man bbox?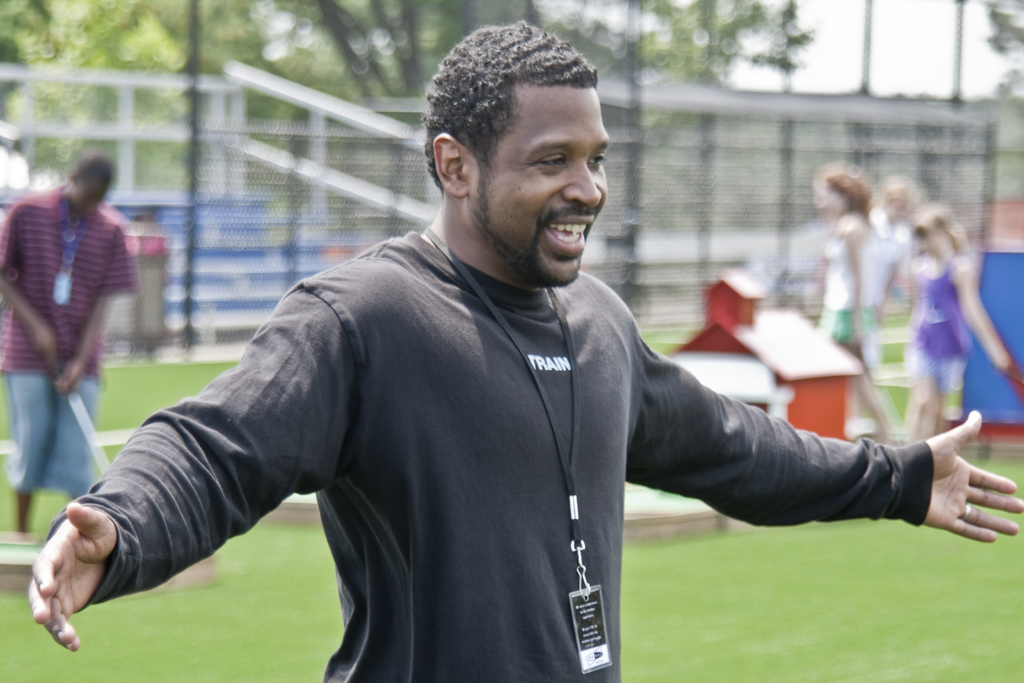
Rect(24, 14, 1023, 682)
